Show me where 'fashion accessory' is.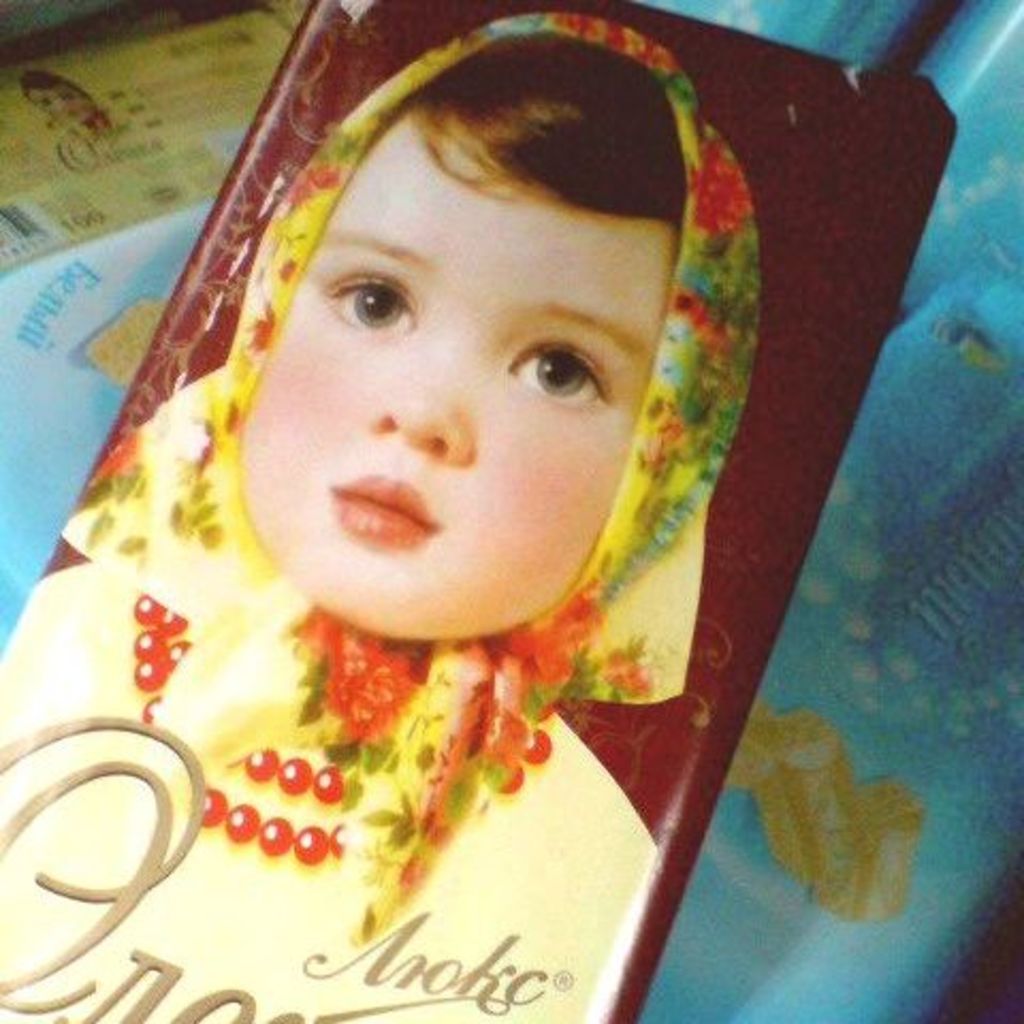
'fashion accessory' is at <box>132,587,553,866</box>.
